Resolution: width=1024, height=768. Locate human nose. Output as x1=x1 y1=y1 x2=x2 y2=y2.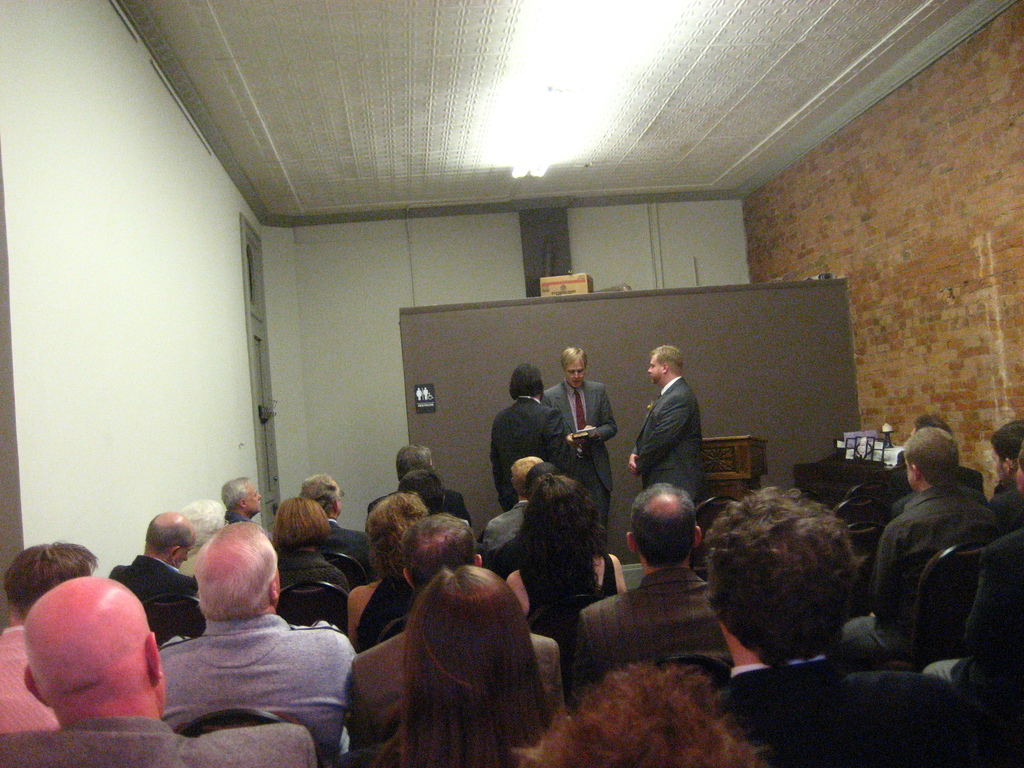
x1=575 y1=369 x2=581 y2=379.
